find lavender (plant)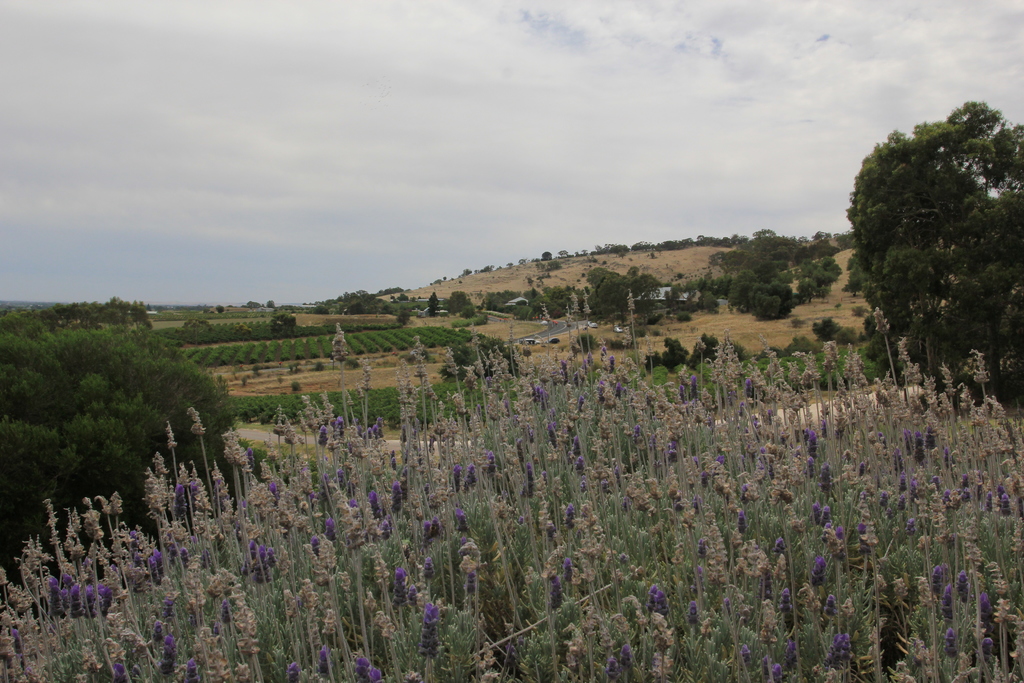
box=[637, 424, 640, 442]
